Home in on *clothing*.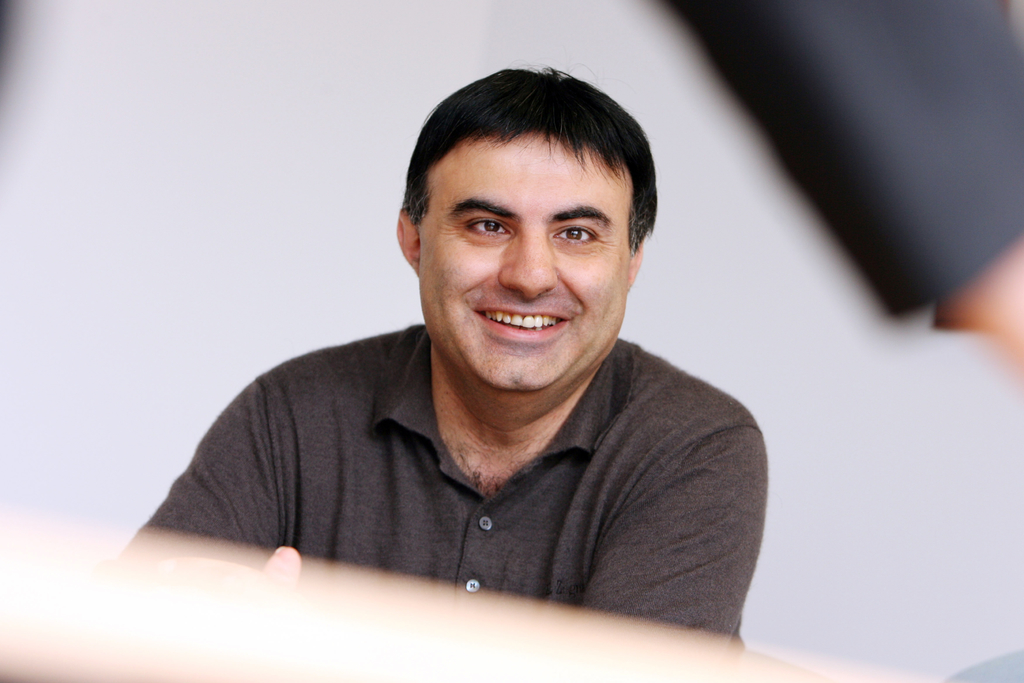
Homed in at (71,325,783,682).
